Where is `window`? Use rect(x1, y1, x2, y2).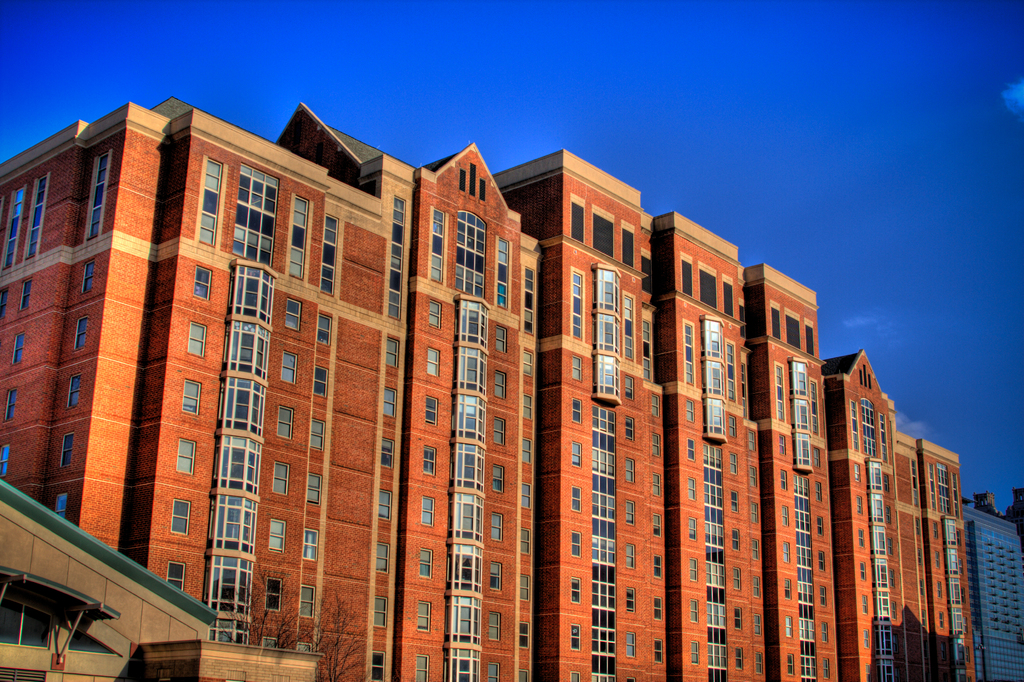
rect(21, 277, 33, 311).
